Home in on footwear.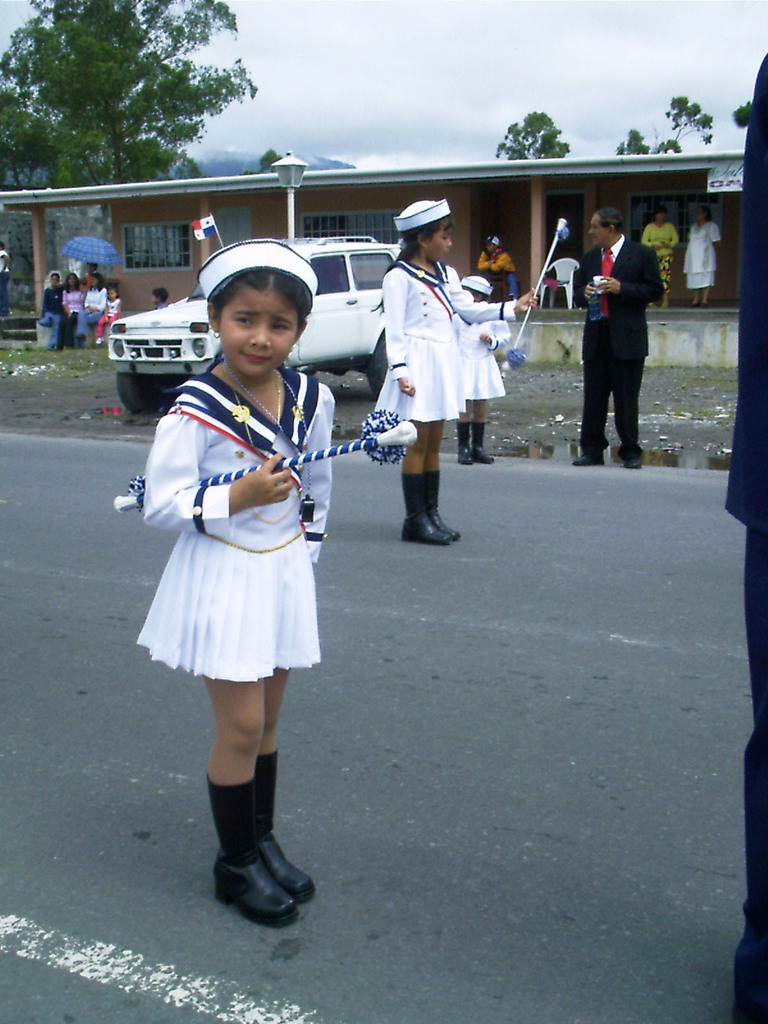
Homed in at (571,450,599,466).
